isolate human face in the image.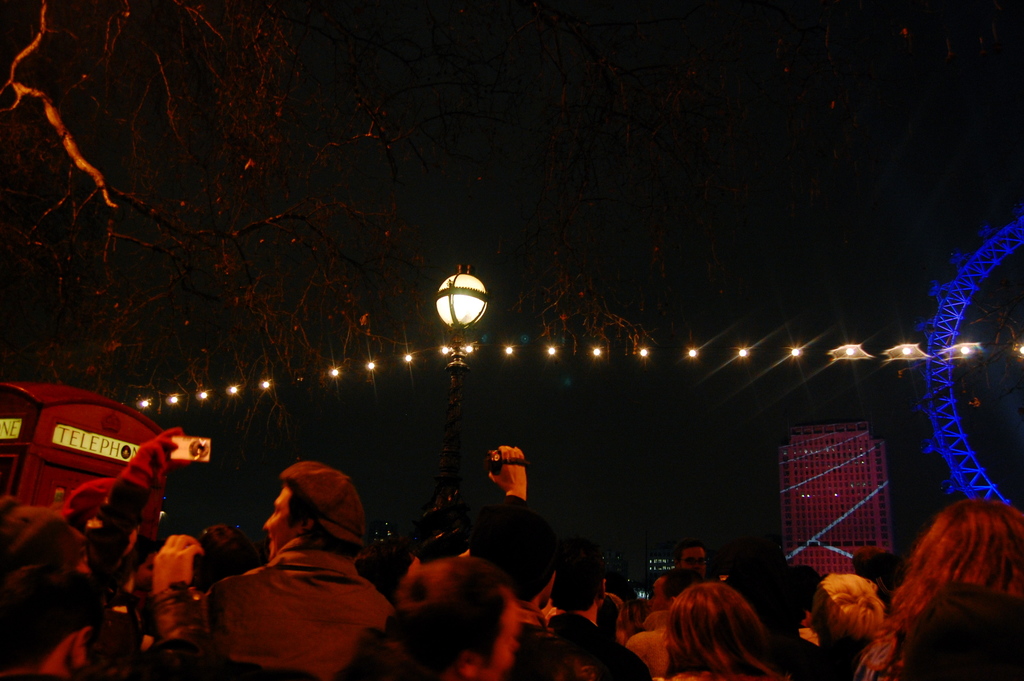
Isolated region: detection(264, 489, 289, 557).
